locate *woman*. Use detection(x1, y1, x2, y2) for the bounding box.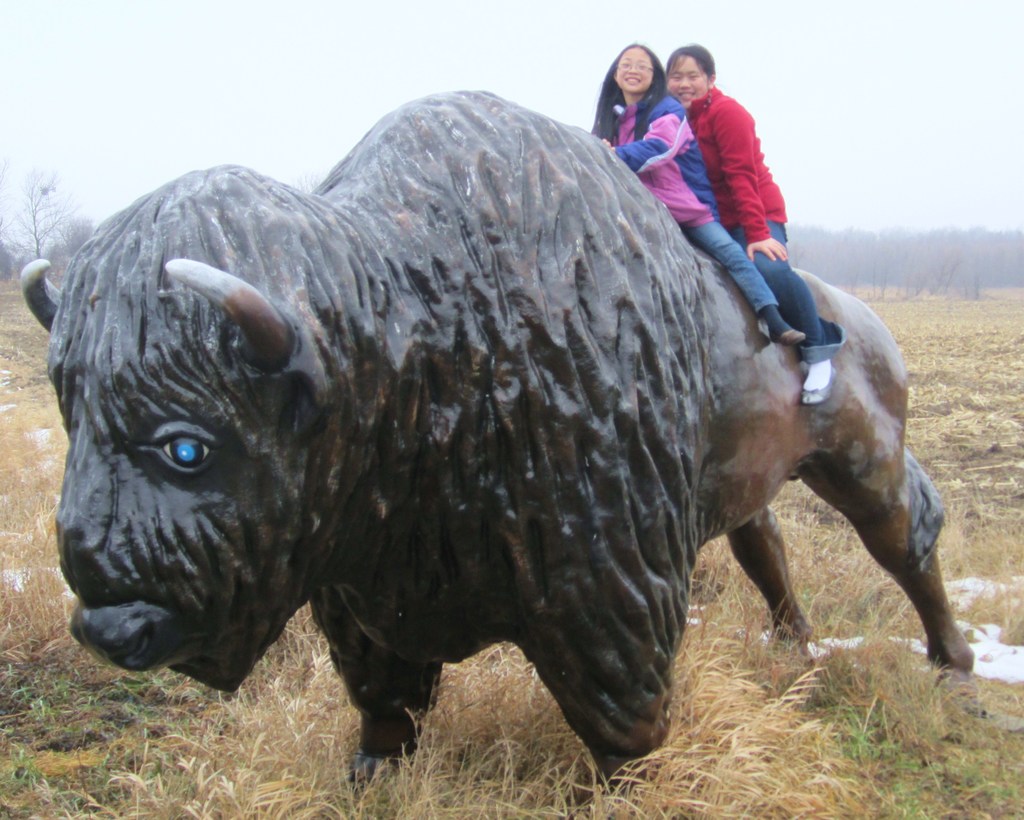
detection(663, 43, 835, 405).
